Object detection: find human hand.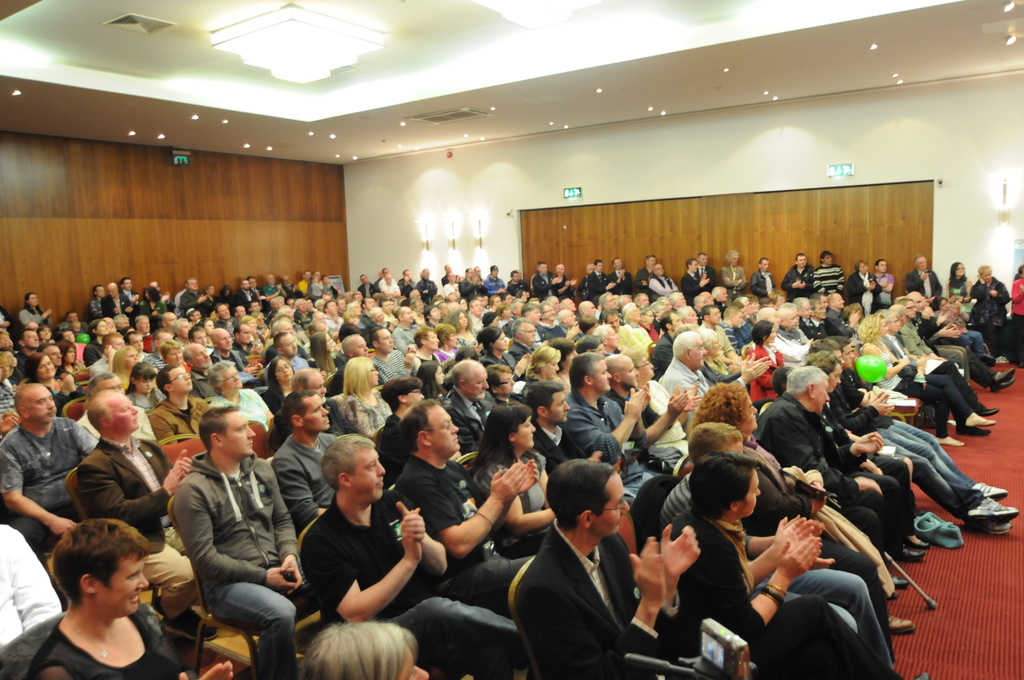
bbox=[773, 516, 815, 557].
